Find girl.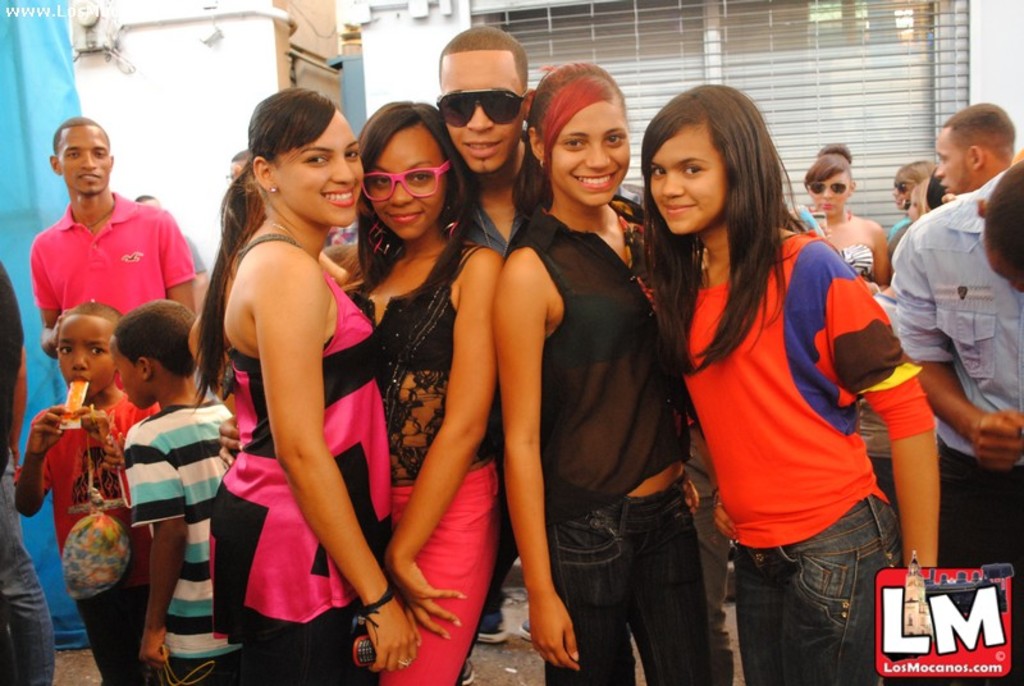
493,58,717,685.
